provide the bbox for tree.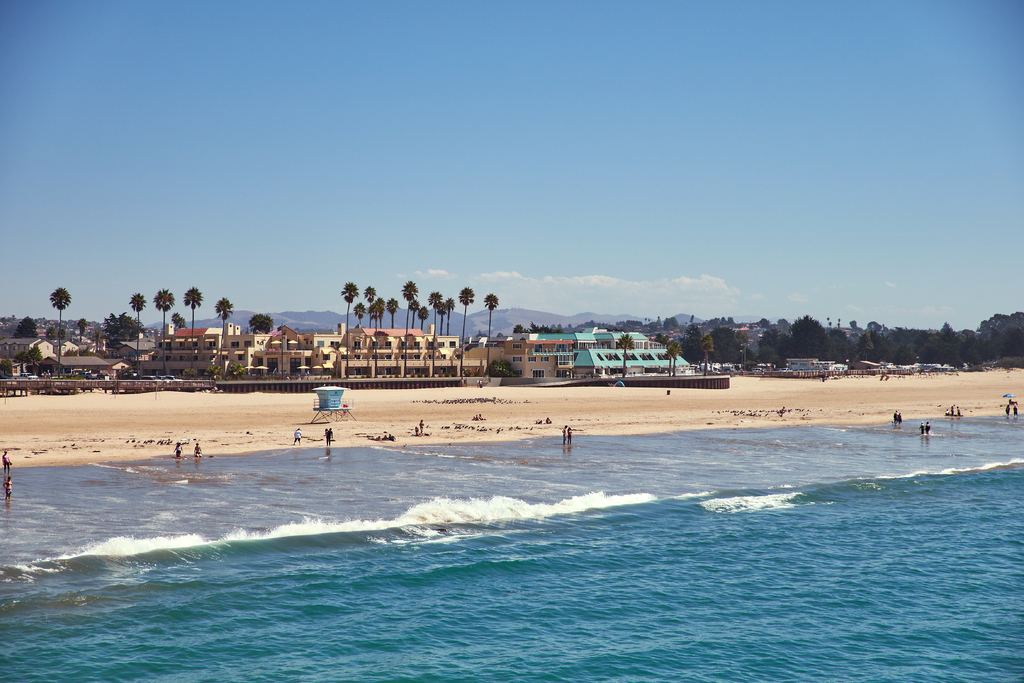
{"left": 181, "top": 288, "right": 204, "bottom": 374}.
